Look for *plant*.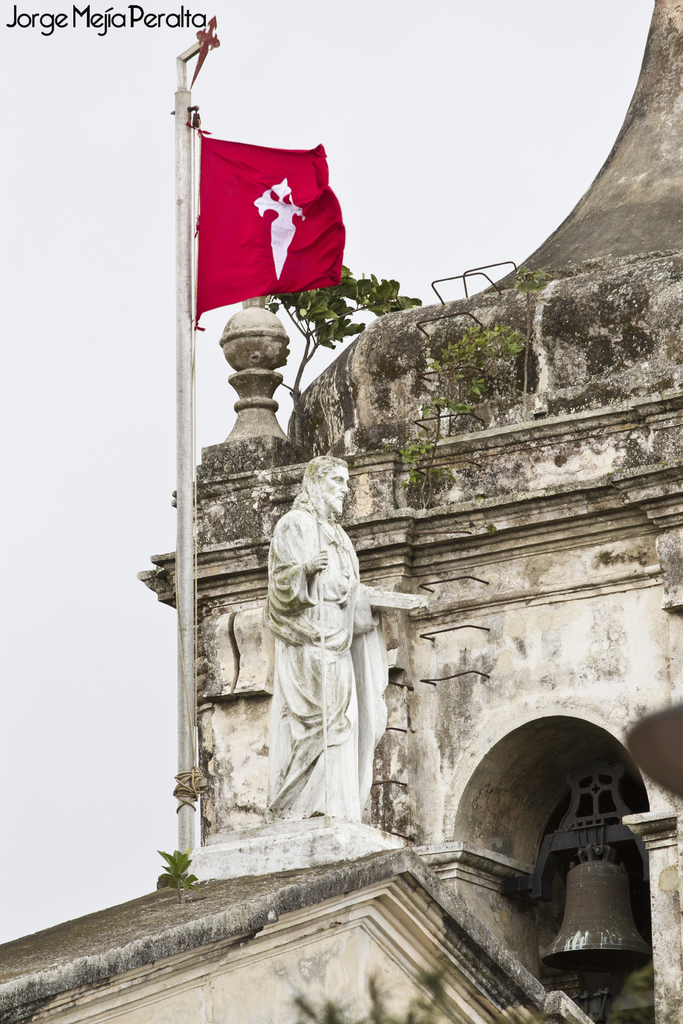
Found: select_region(267, 262, 427, 435).
